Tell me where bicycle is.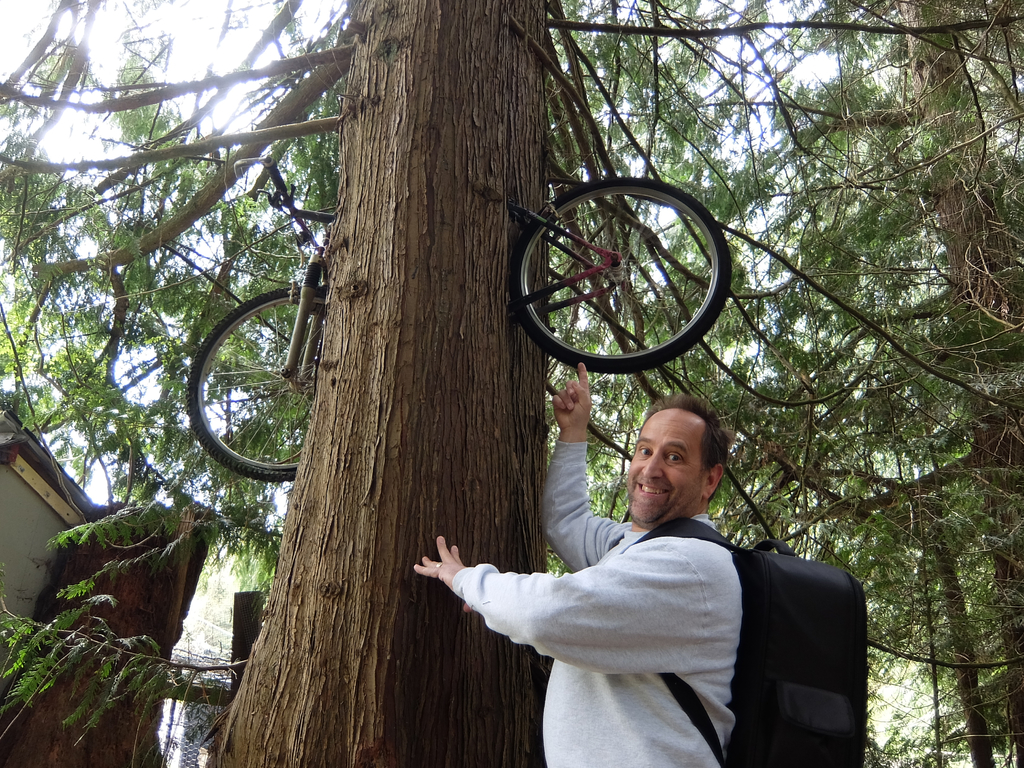
bicycle is at (left=183, top=150, right=729, bottom=482).
